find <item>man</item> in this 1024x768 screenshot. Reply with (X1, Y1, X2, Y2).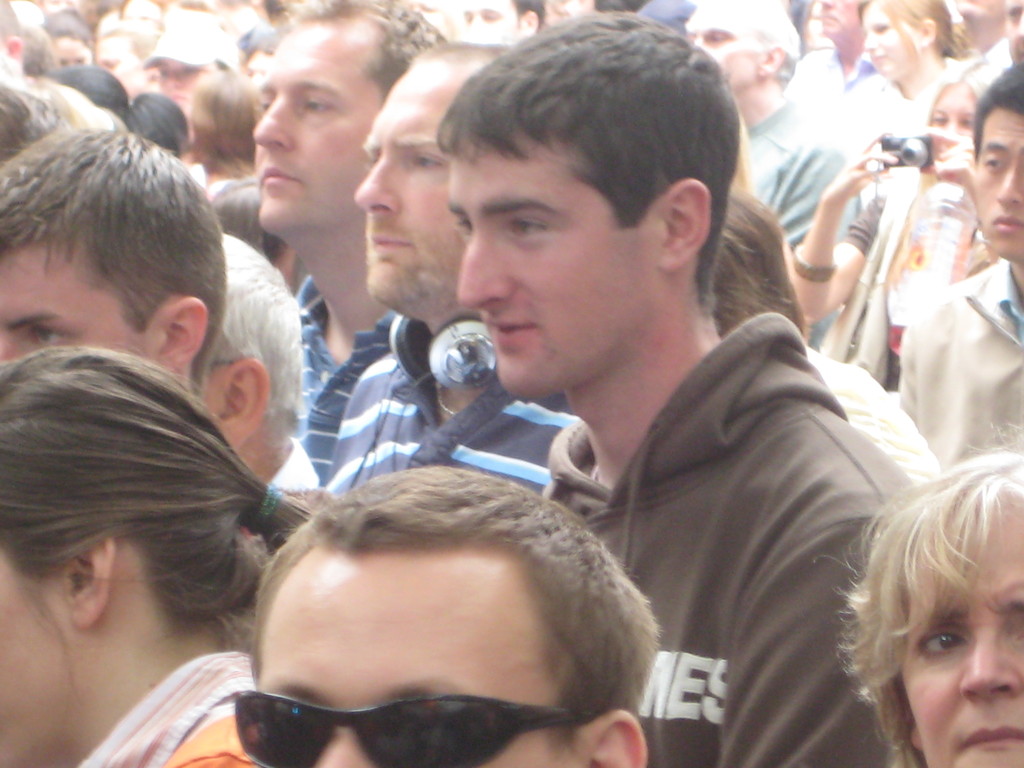
(789, 0, 918, 214).
